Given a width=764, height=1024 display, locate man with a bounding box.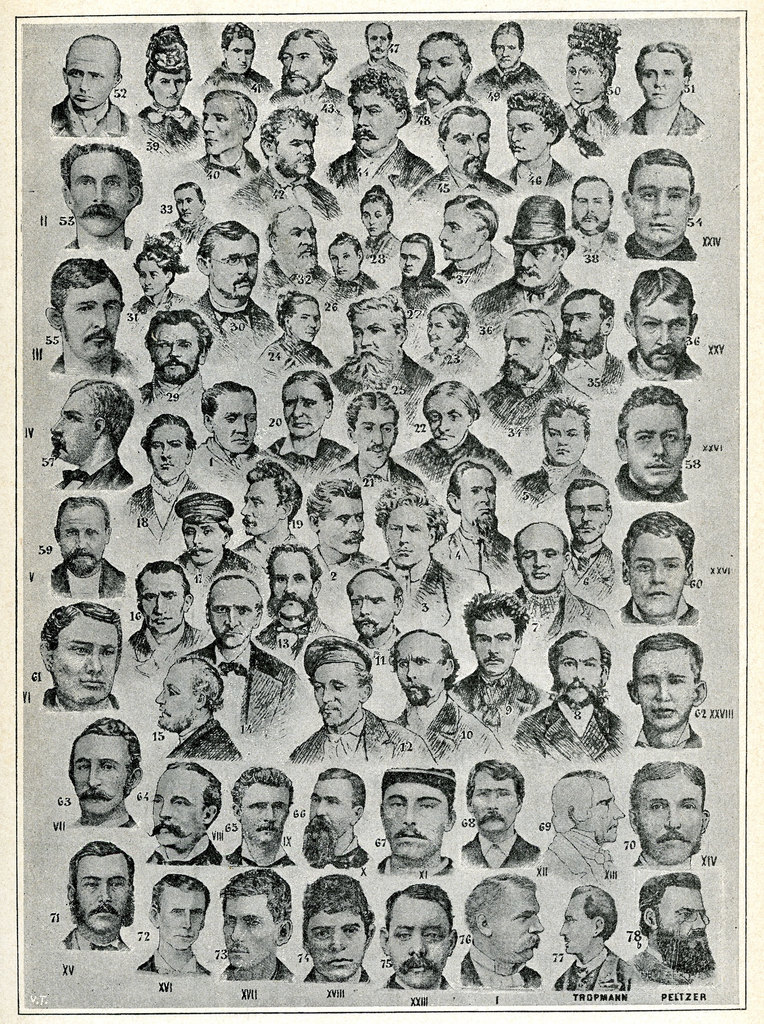
Located: <bbox>379, 884, 460, 991</bbox>.
